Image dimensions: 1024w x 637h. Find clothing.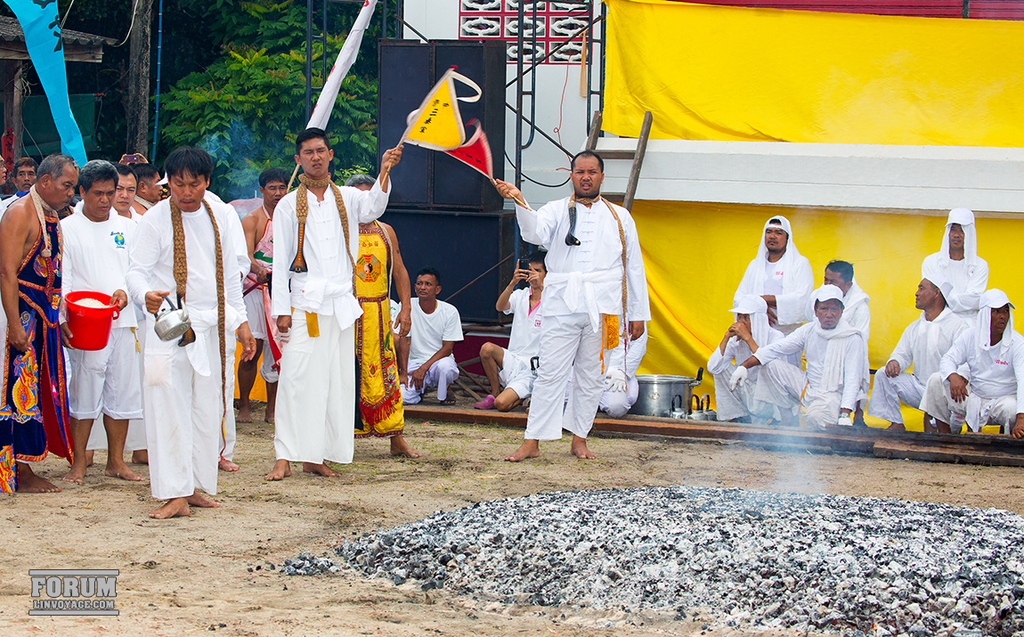
detection(707, 309, 784, 421).
